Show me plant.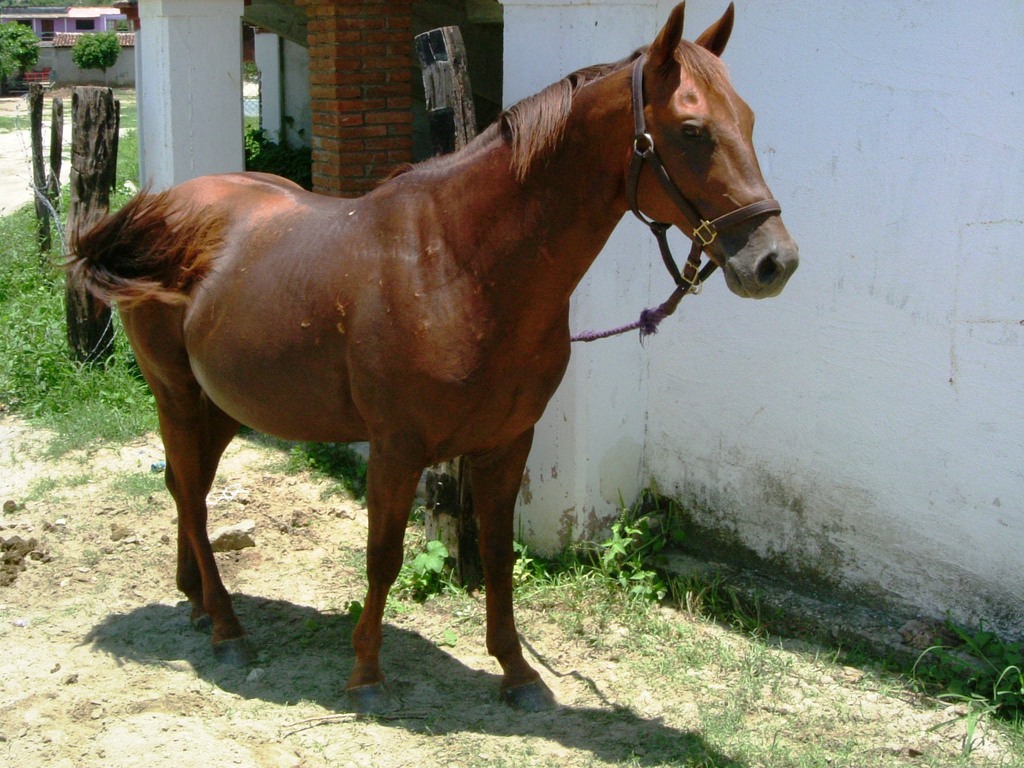
plant is here: Rect(29, 613, 52, 625).
